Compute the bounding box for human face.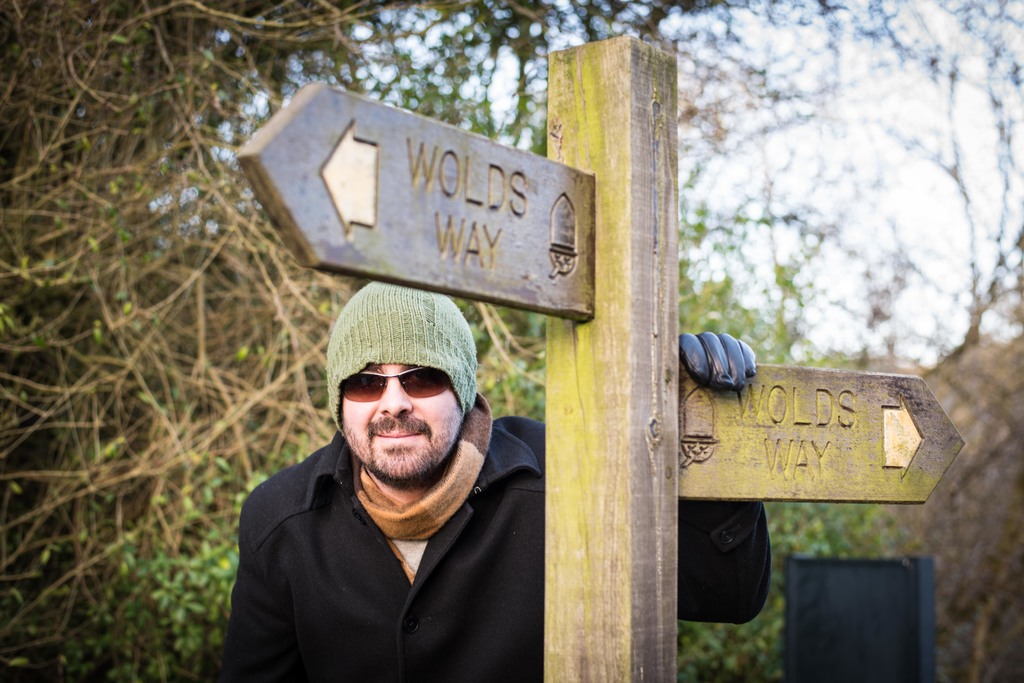
pyautogui.locateOnScreen(344, 363, 463, 482).
